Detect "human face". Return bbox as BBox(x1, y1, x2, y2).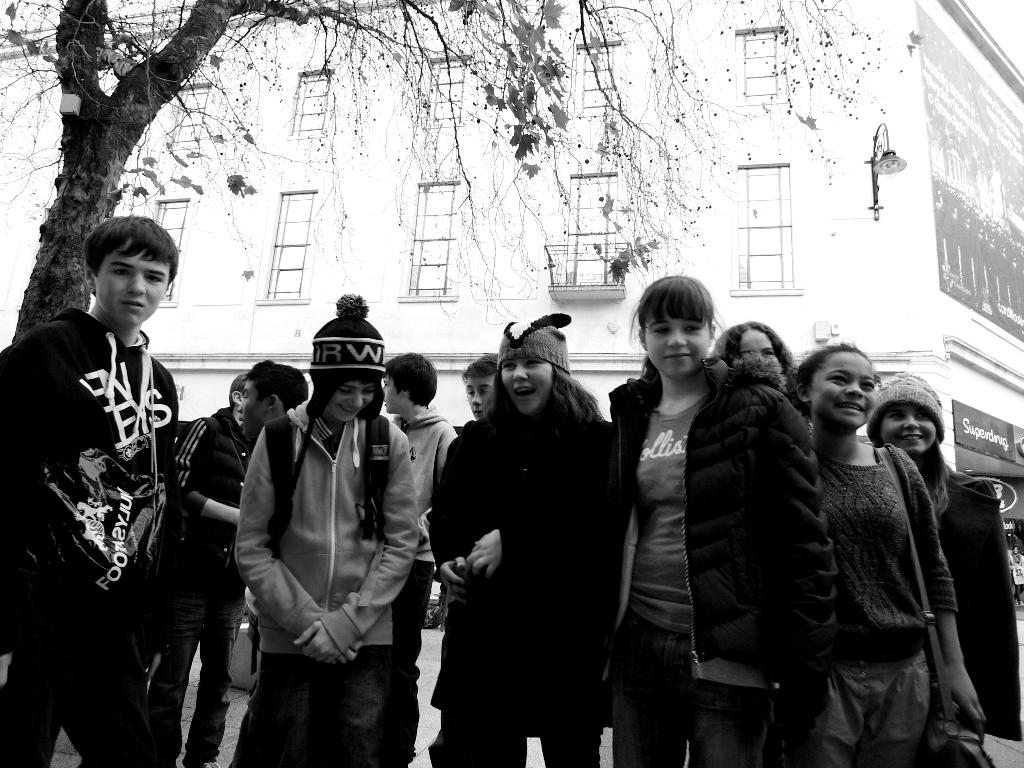
BBox(379, 362, 400, 410).
